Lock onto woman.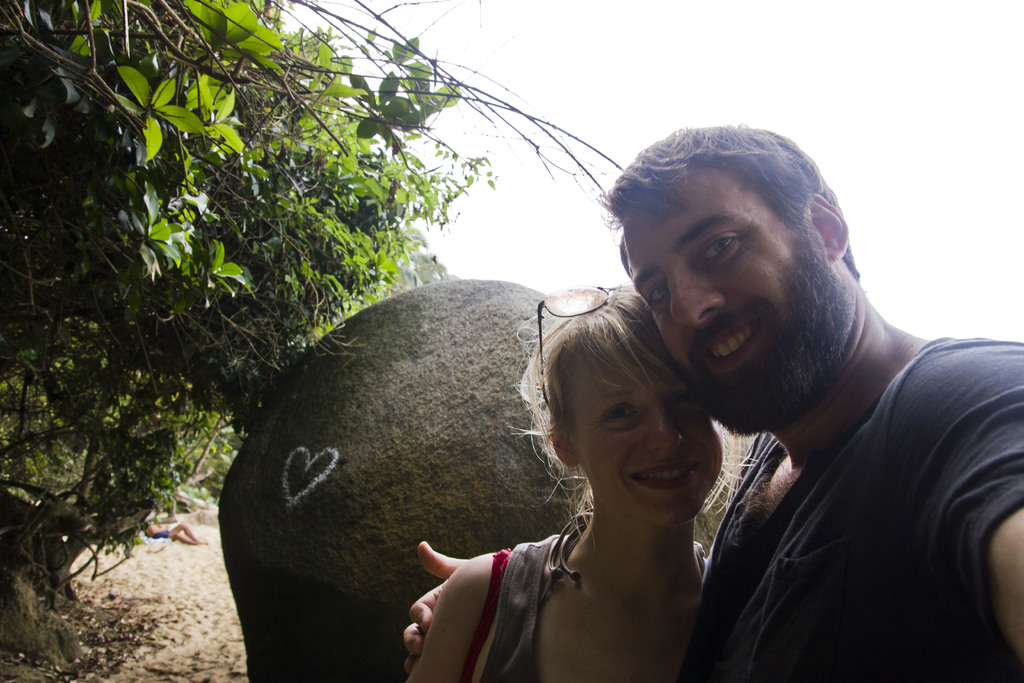
Locked: pyautogui.locateOnScreen(404, 288, 724, 682).
